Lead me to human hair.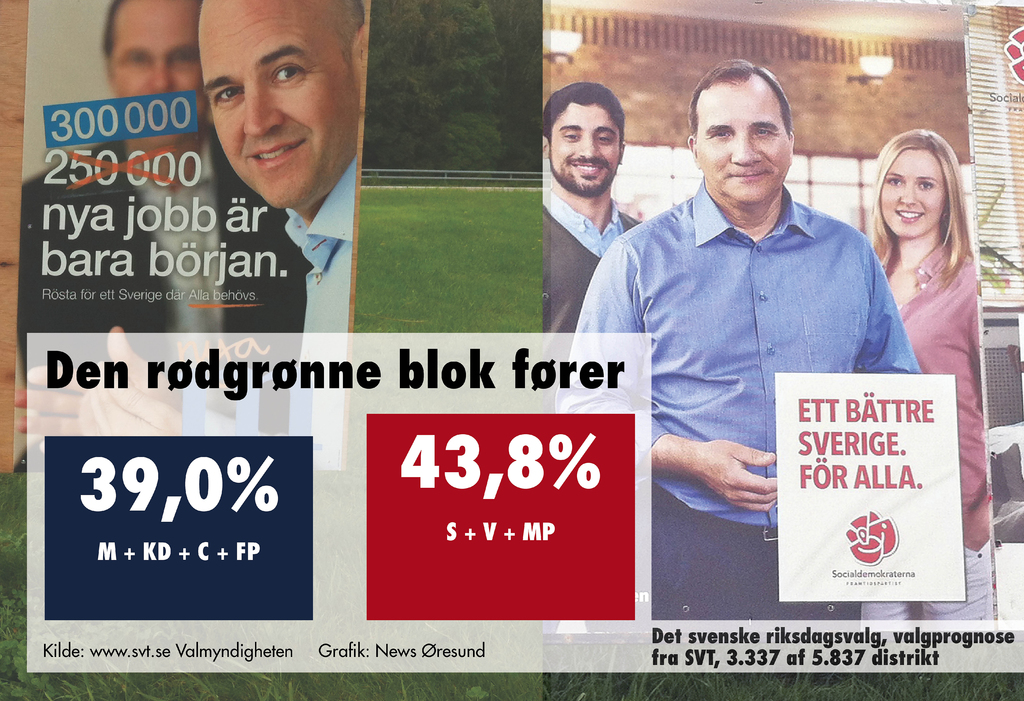
Lead to region(101, 0, 118, 58).
